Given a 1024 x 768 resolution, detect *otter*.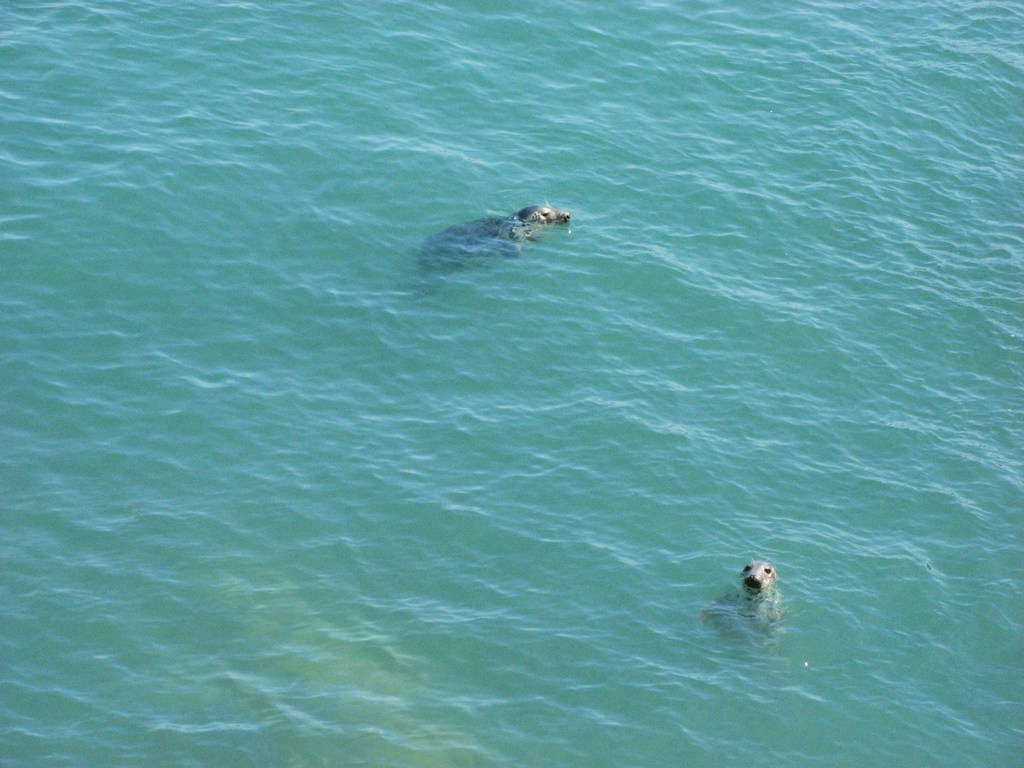
locate(697, 556, 786, 647).
